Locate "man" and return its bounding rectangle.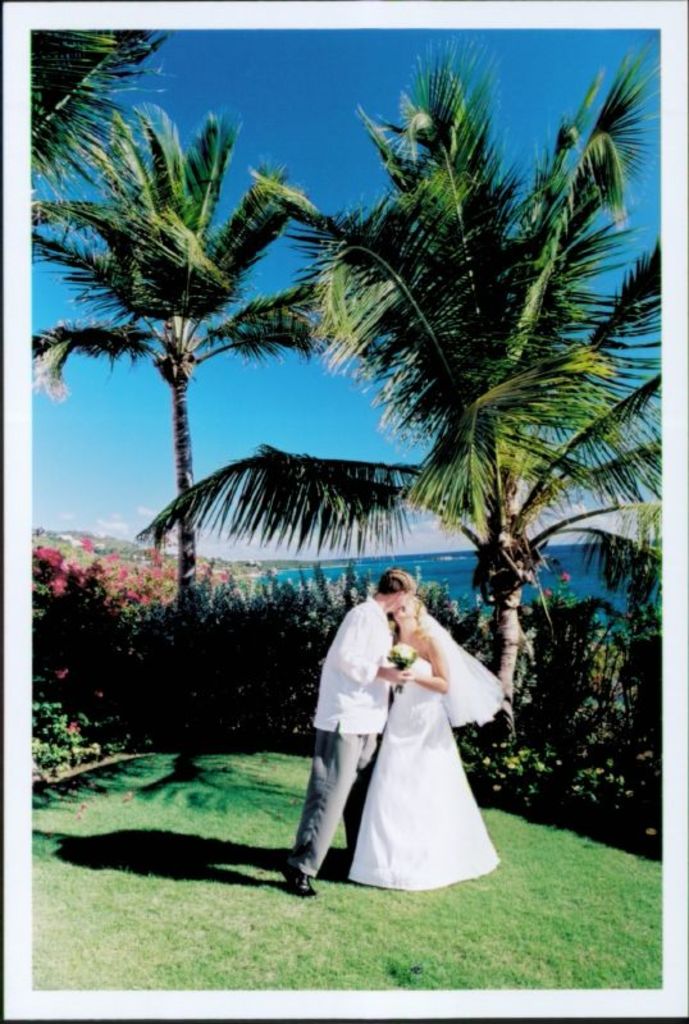
<box>279,568,416,902</box>.
